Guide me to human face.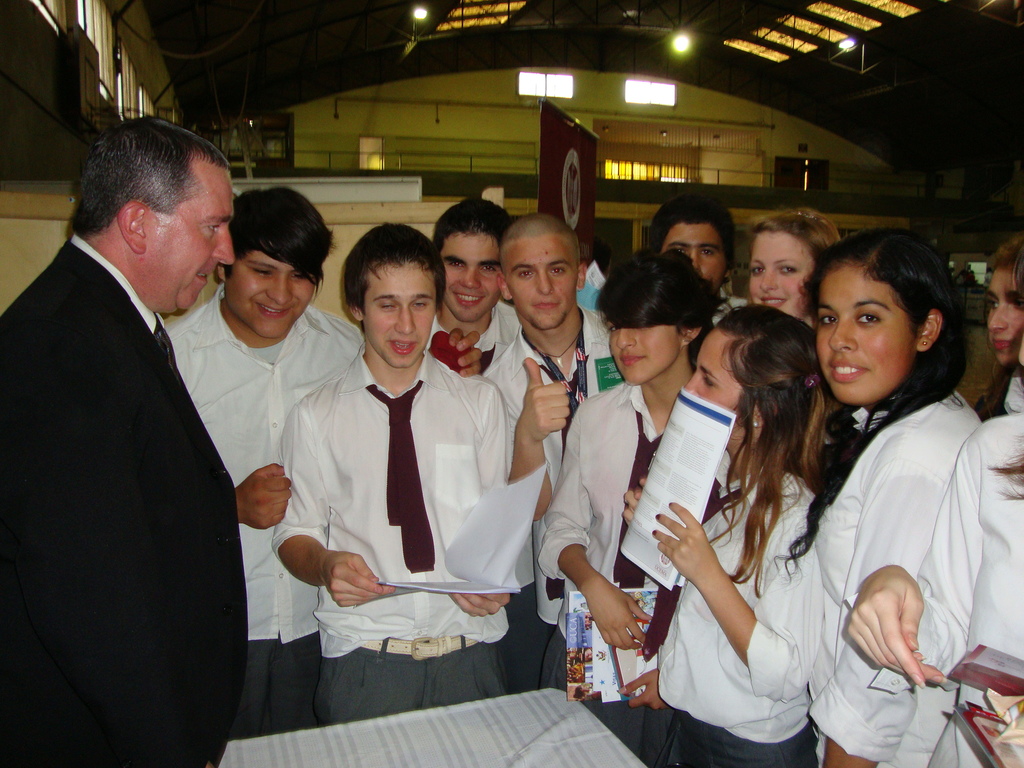
Guidance: (x1=987, y1=264, x2=1023, y2=364).
